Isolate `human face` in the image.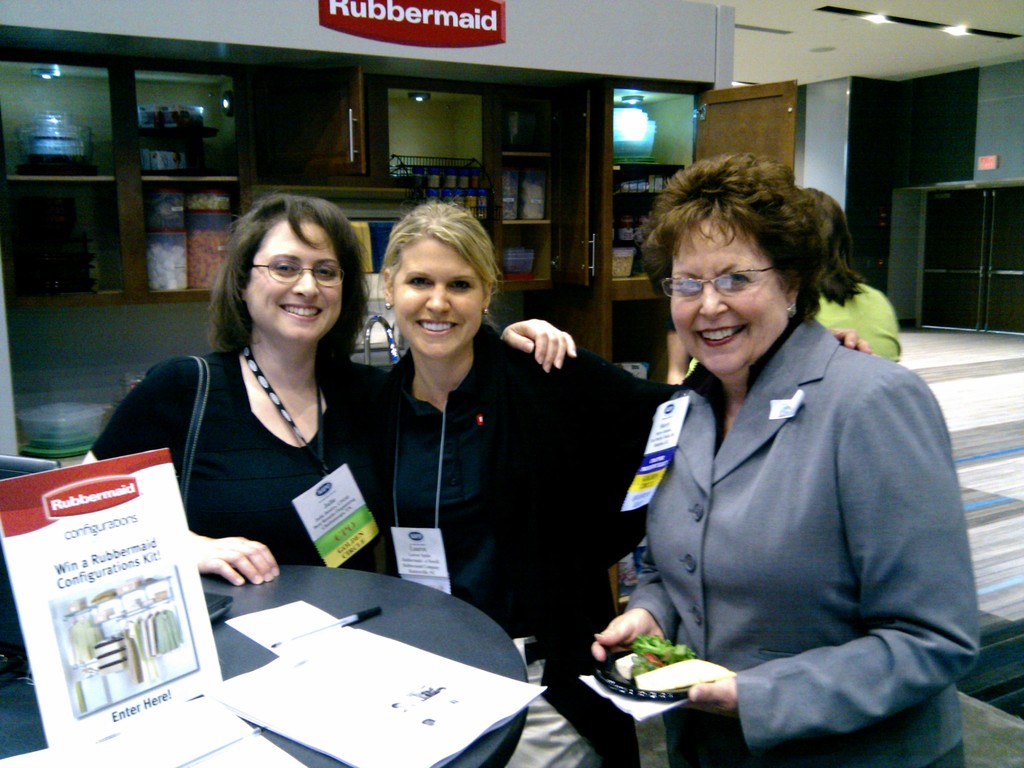
Isolated region: <region>246, 221, 341, 342</region>.
